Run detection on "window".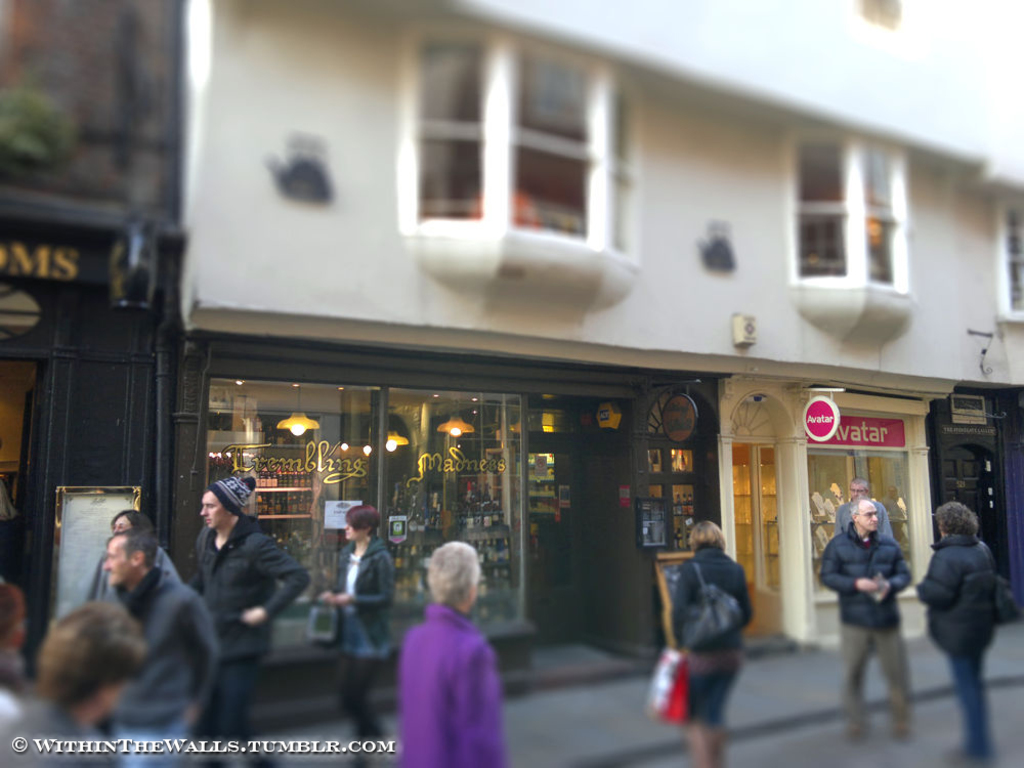
Result: [419, 15, 642, 269].
